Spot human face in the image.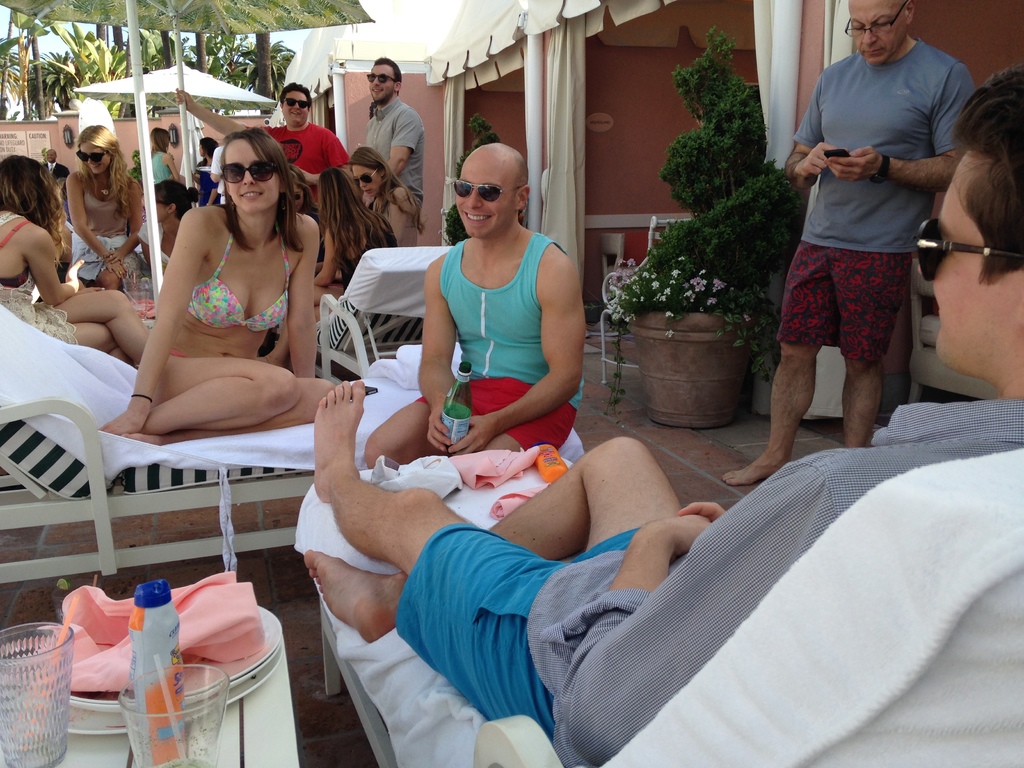
human face found at 452/155/515/234.
